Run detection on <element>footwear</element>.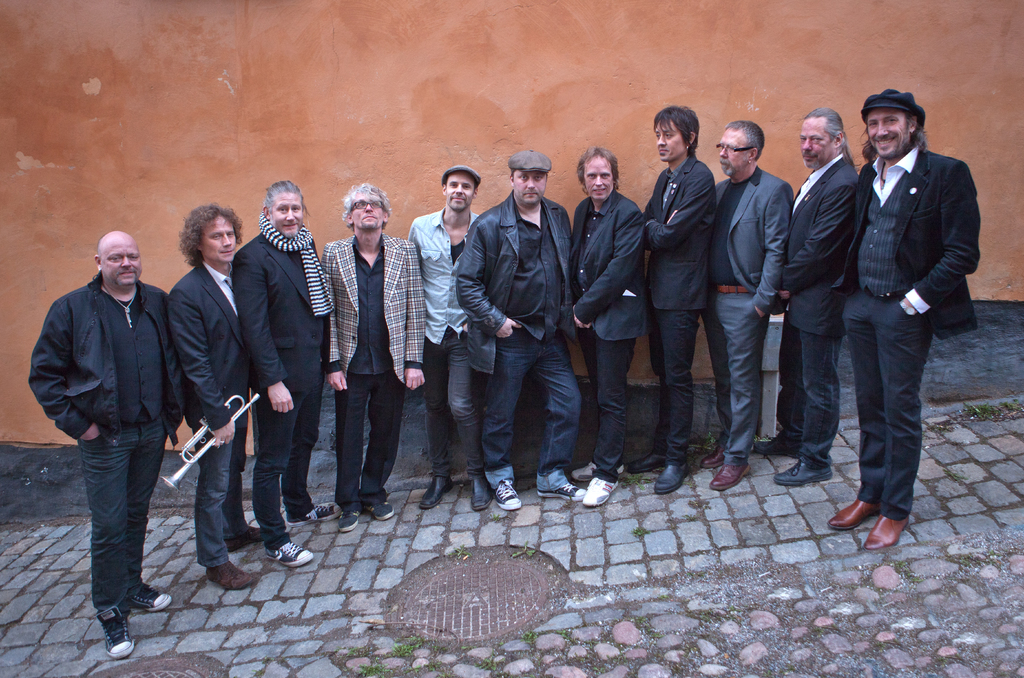
Result: {"left": 654, "top": 456, "right": 689, "bottom": 494}.
